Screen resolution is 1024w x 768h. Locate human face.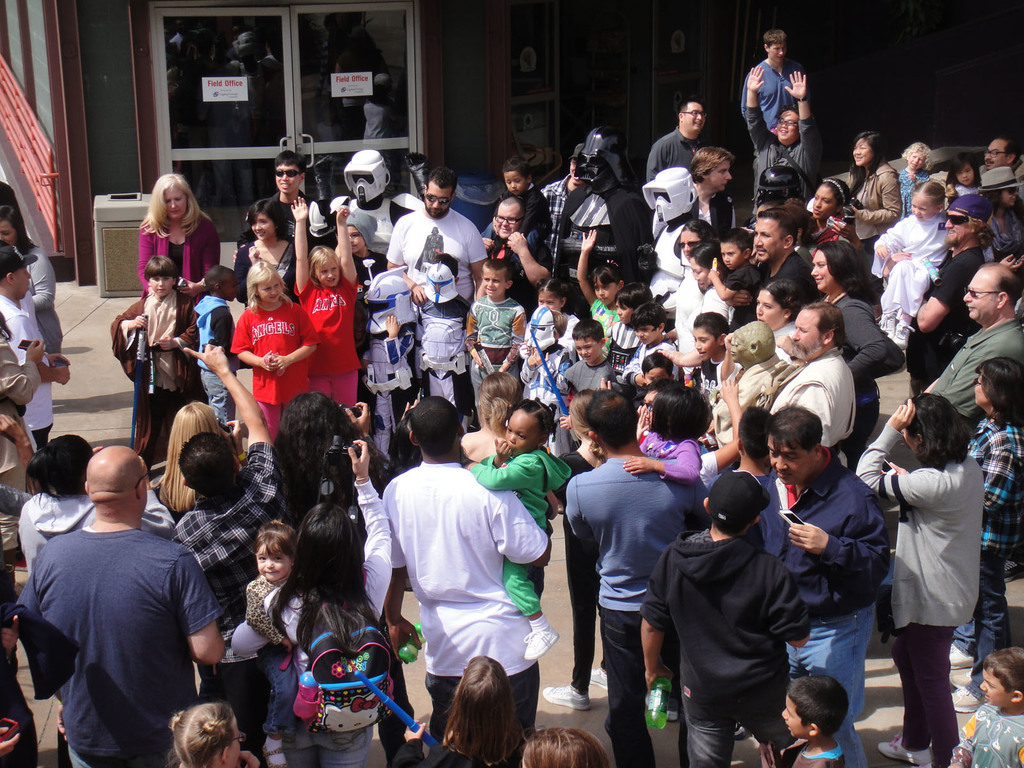
select_region(810, 188, 840, 218).
